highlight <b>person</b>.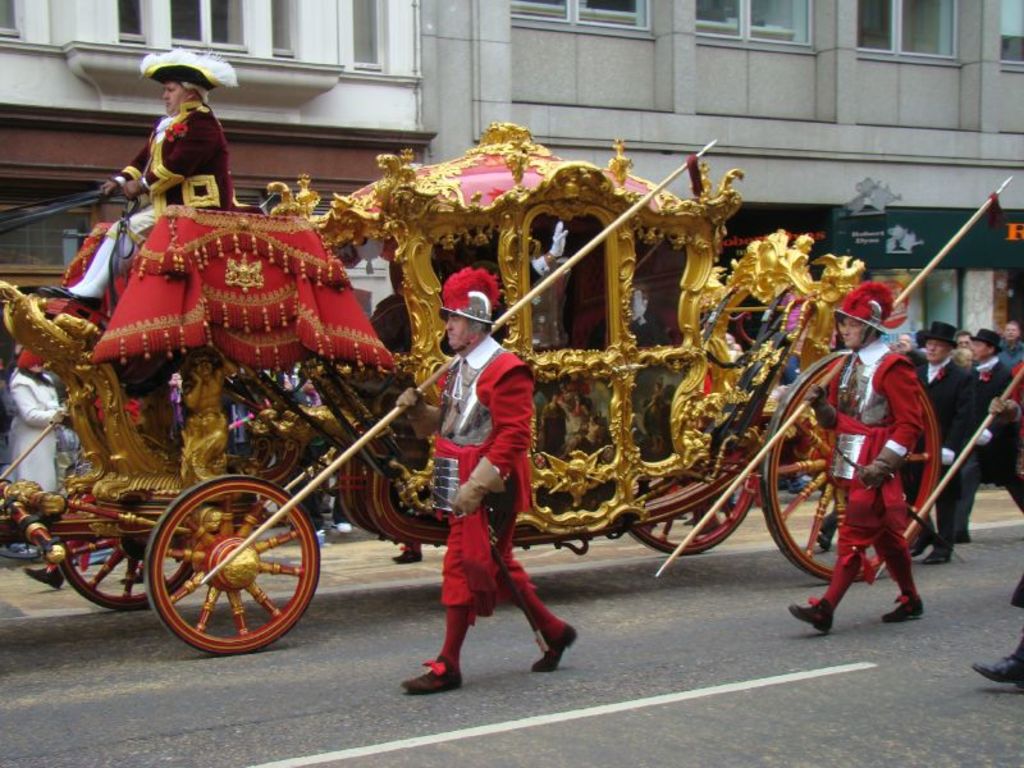
Highlighted region: pyautogui.locateOnScreen(829, 297, 943, 644).
